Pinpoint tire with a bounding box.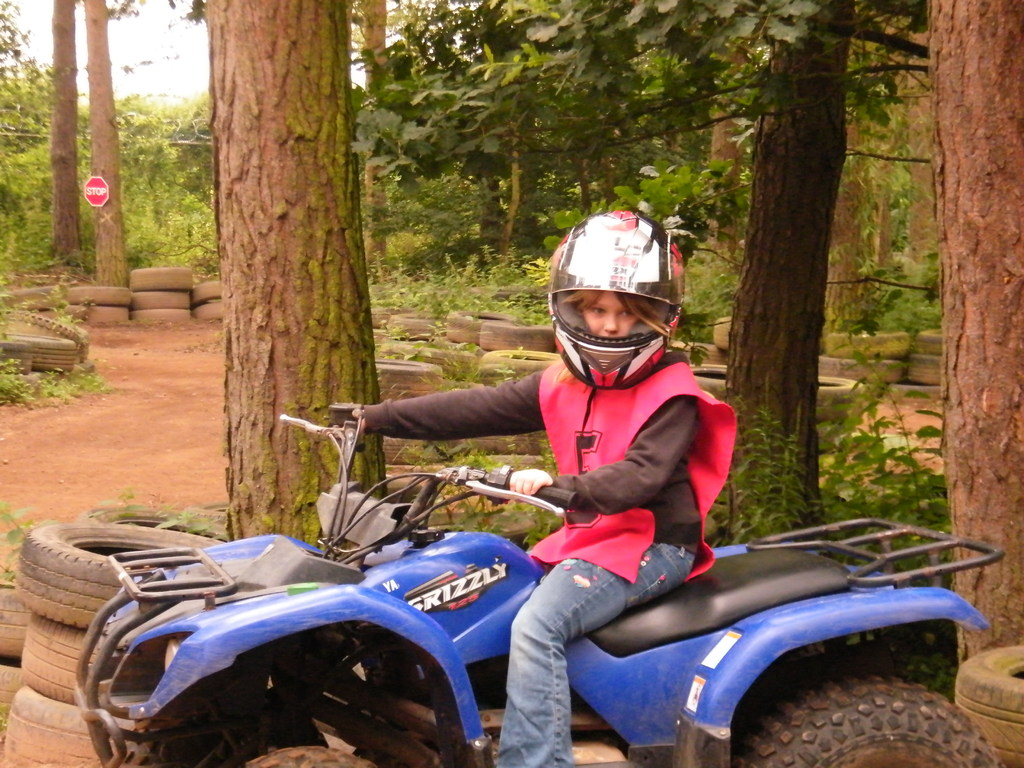
bbox(81, 502, 229, 540).
